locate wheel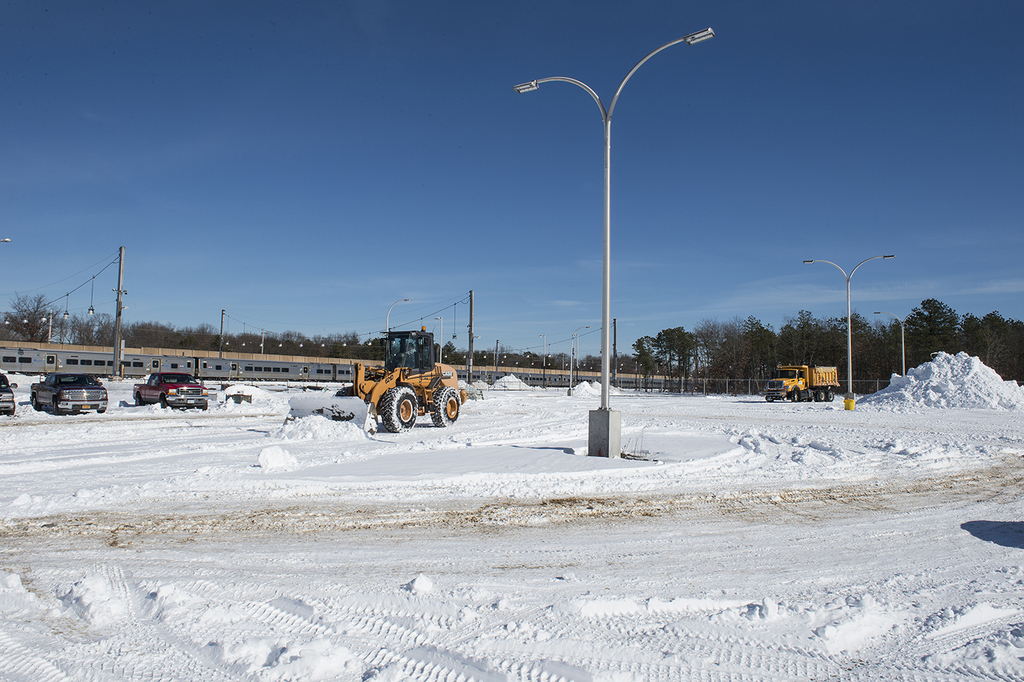
[791,389,799,402]
